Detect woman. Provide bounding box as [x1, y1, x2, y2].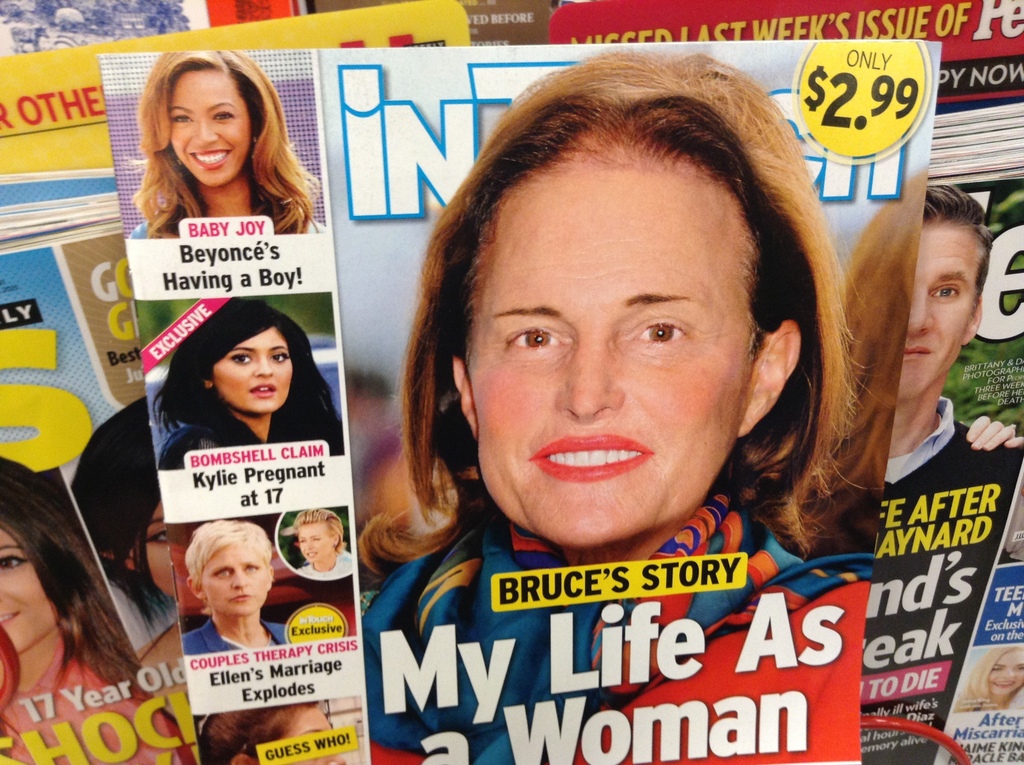
[0, 449, 198, 764].
